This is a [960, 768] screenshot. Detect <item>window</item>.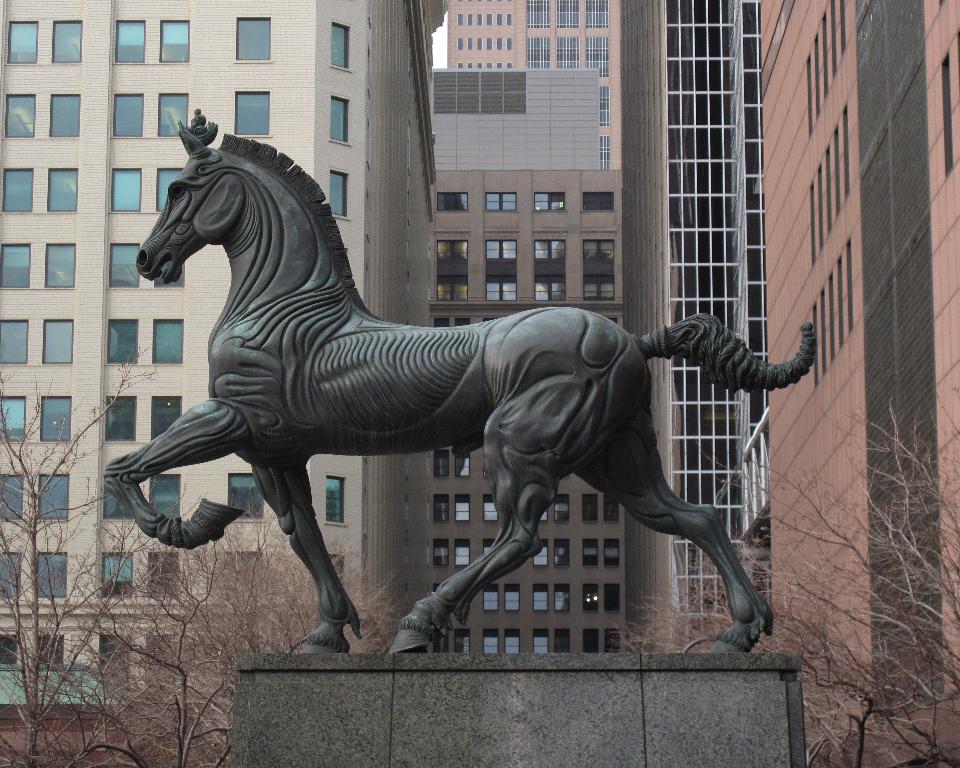
<box>606,539,619,568</box>.
